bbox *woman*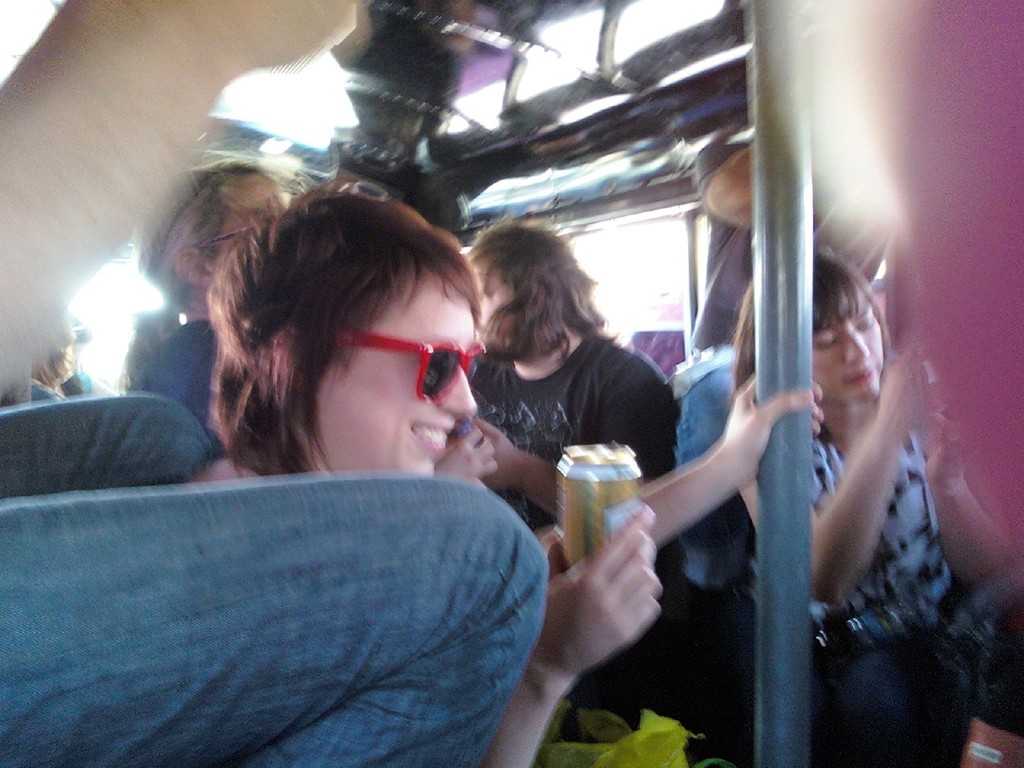
bbox=[192, 180, 818, 767]
